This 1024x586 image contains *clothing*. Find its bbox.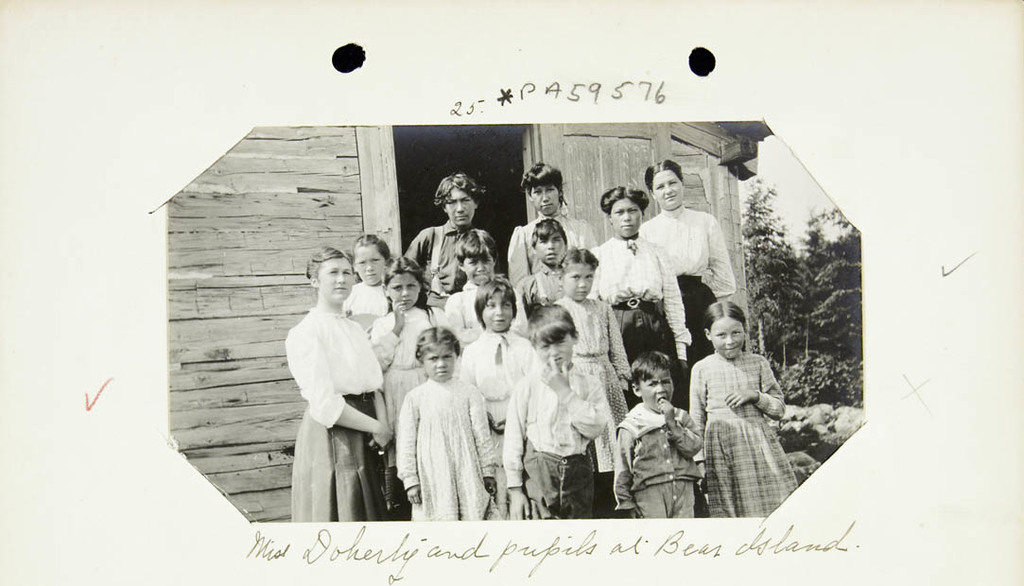
338:282:388:328.
